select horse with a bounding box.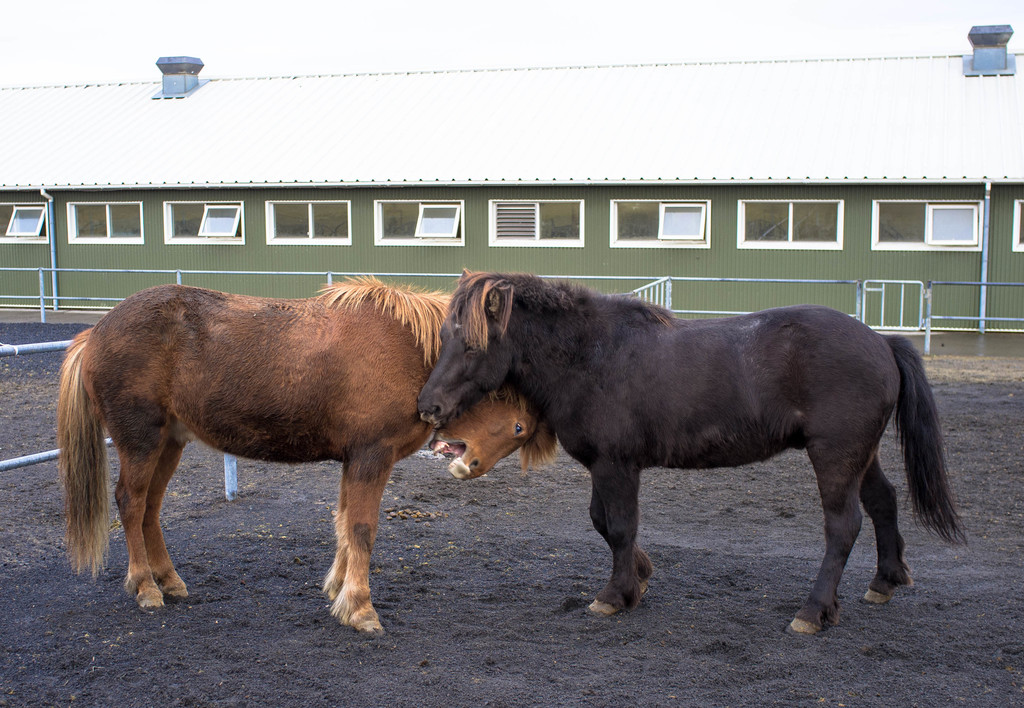
select_region(412, 264, 975, 640).
